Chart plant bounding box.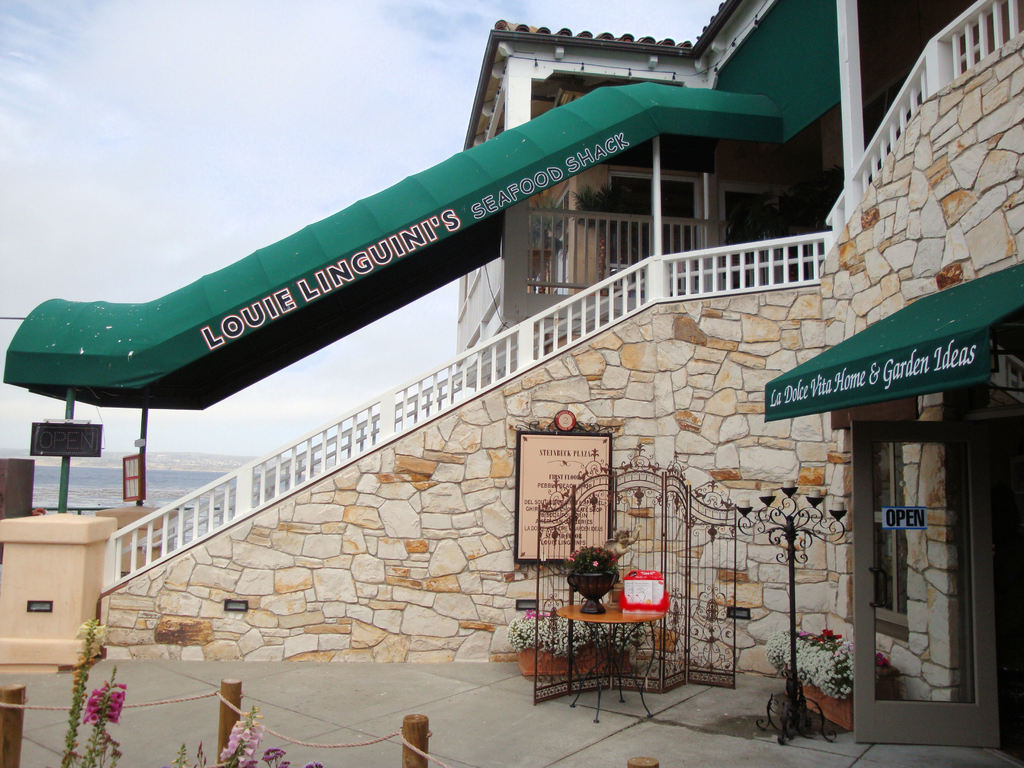
Charted: Rect(572, 177, 670, 234).
